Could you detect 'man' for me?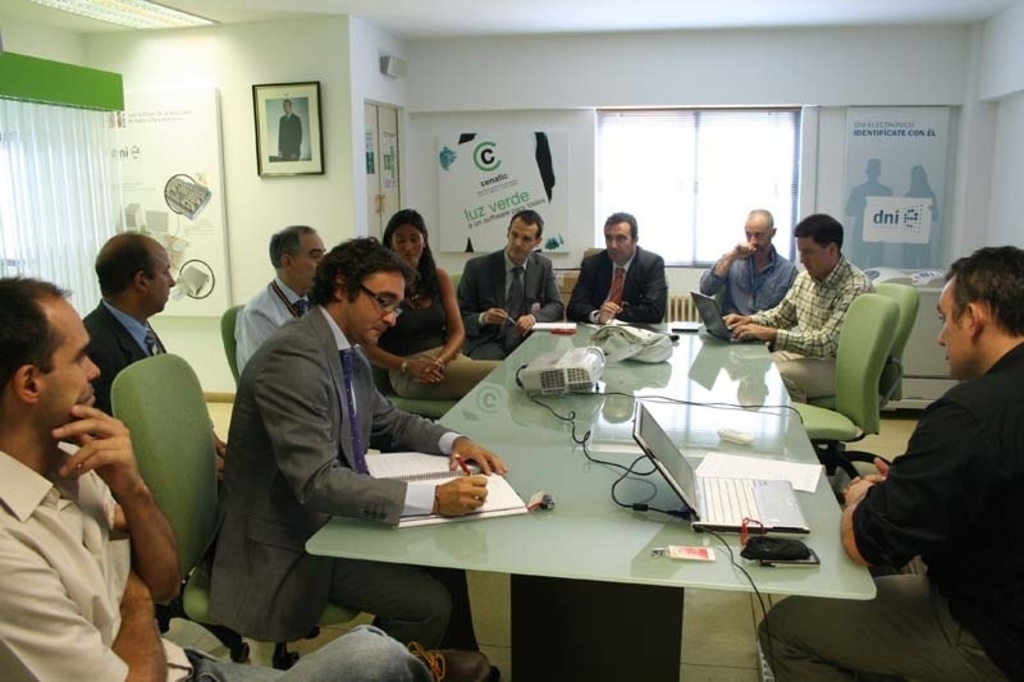
Detection result: Rect(562, 211, 667, 324).
